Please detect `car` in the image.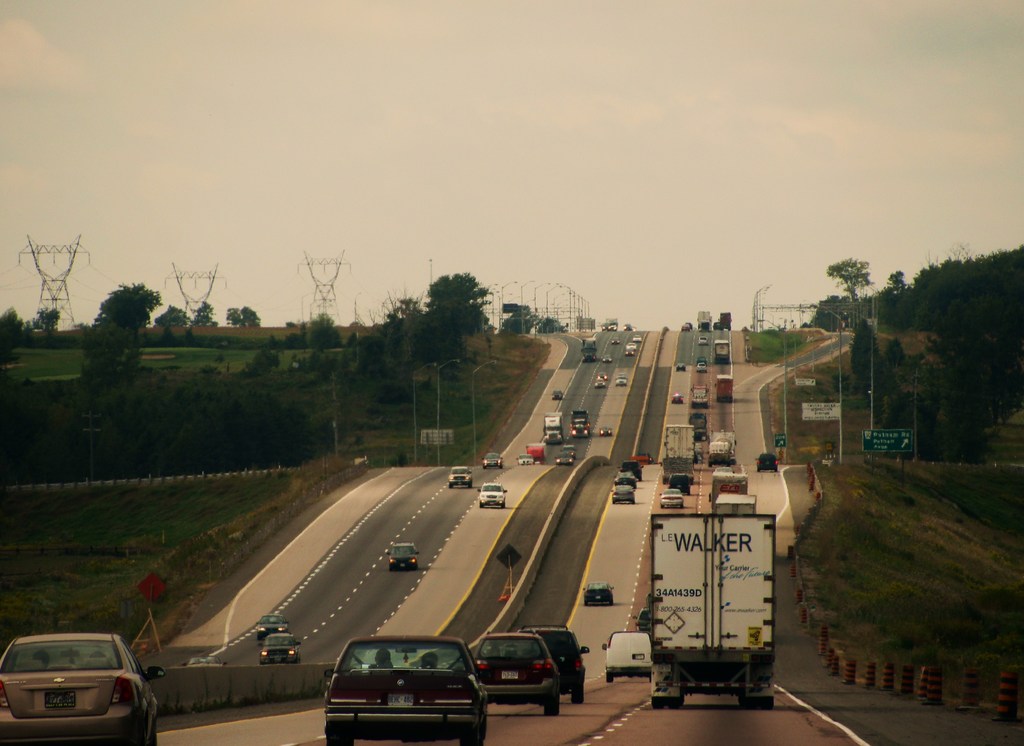
pyautogui.locateOnScreen(595, 380, 605, 388).
